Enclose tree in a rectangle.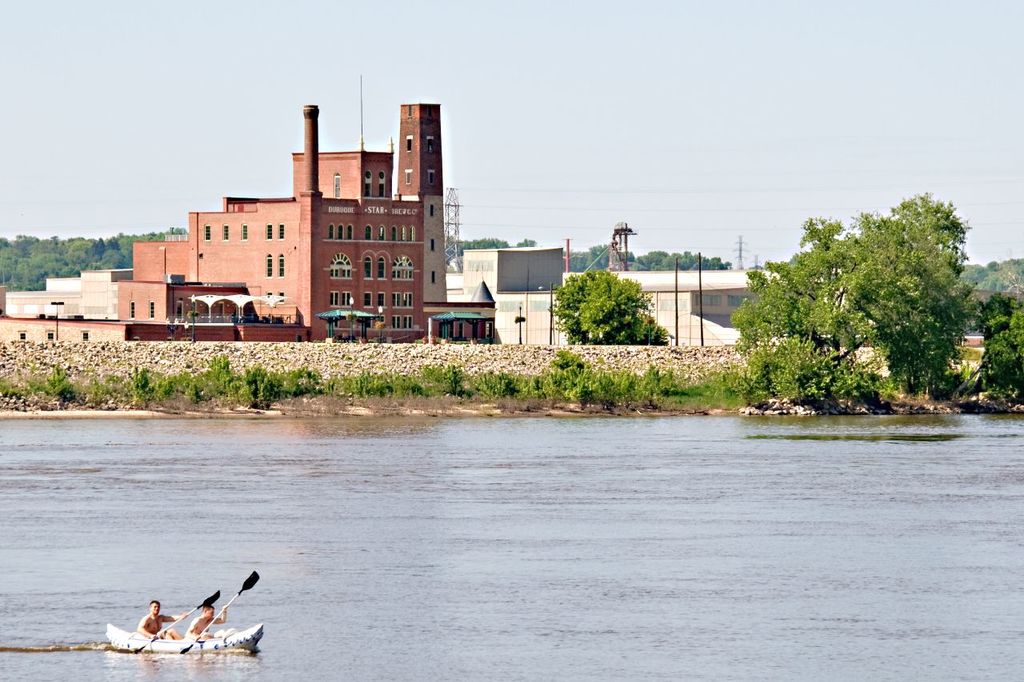
<region>454, 235, 509, 253</region>.
